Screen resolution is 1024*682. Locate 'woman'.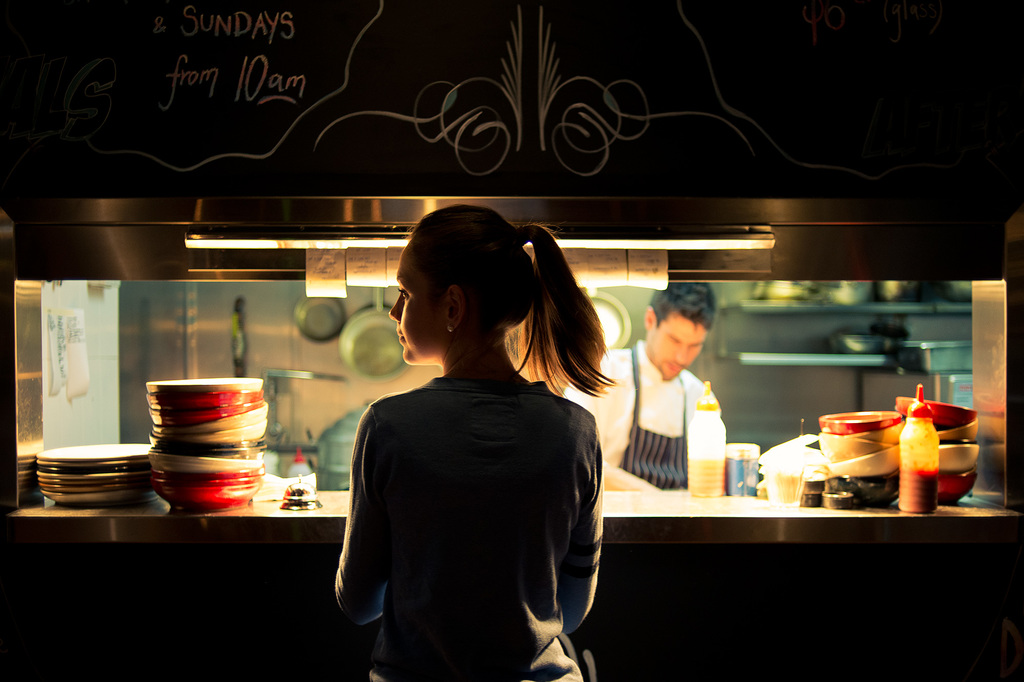
{"left": 312, "top": 203, "right": 615, "bottom": 681}.
